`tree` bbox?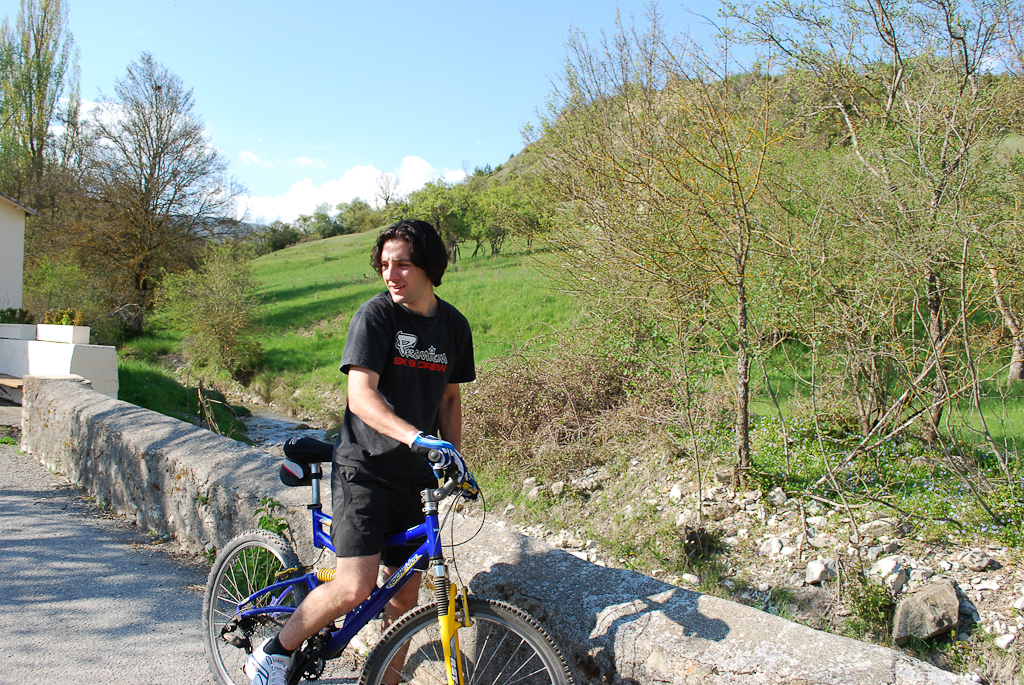
select_region(0, 0, 106, 206)
